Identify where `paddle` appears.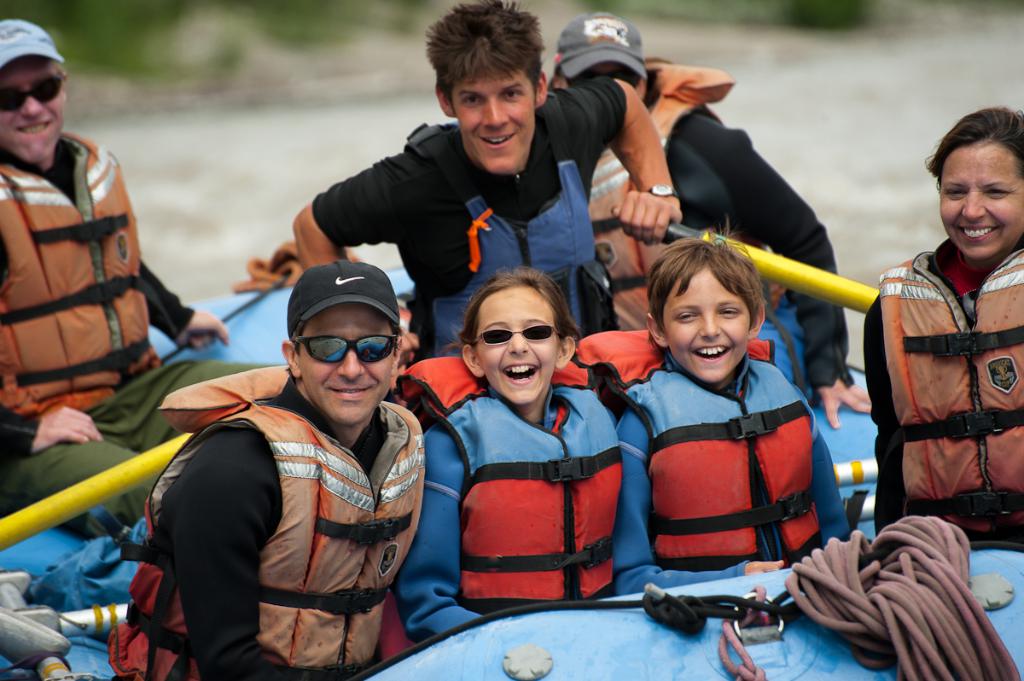
Appears at bbox(0, 393, 260, 559).
